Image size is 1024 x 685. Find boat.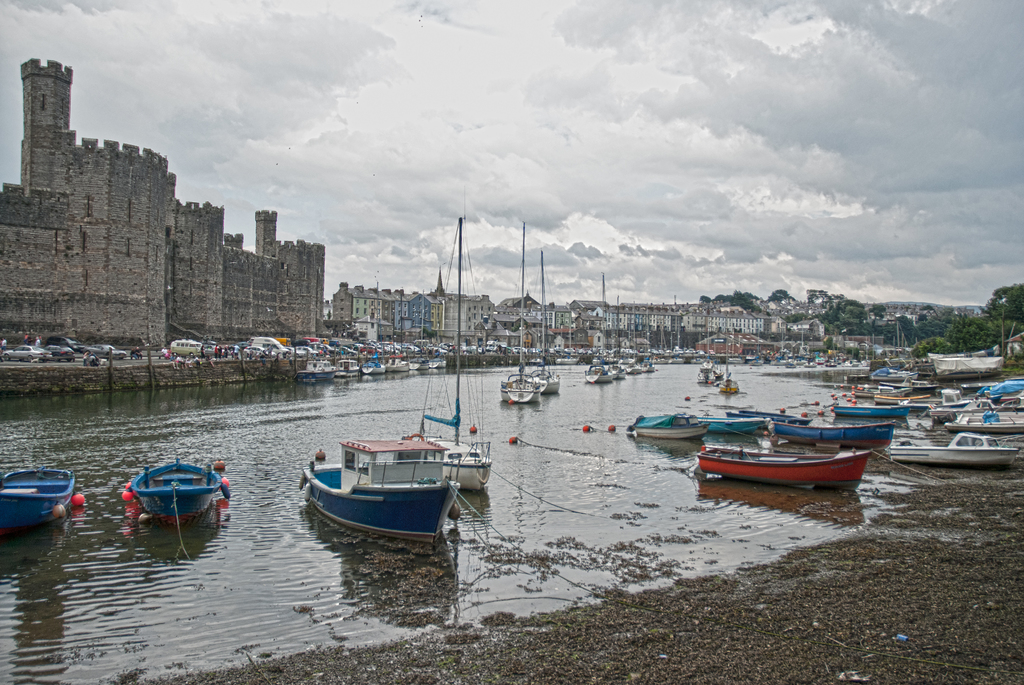
840 359 867 370.
